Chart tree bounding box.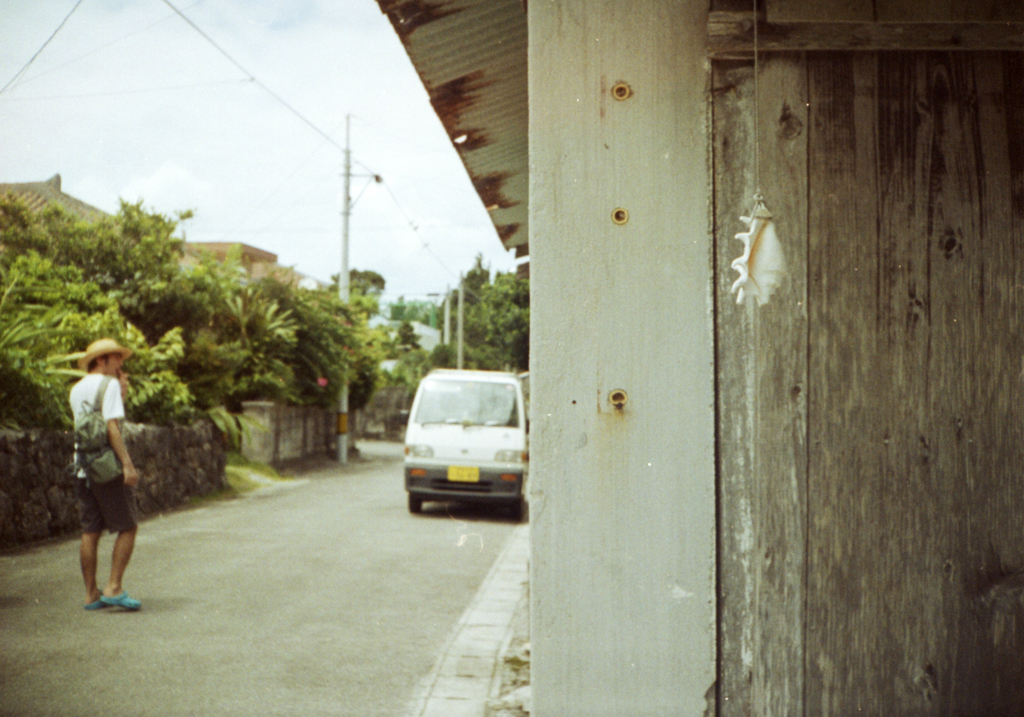
Charted: BBox(202, 242, 257, 334).
